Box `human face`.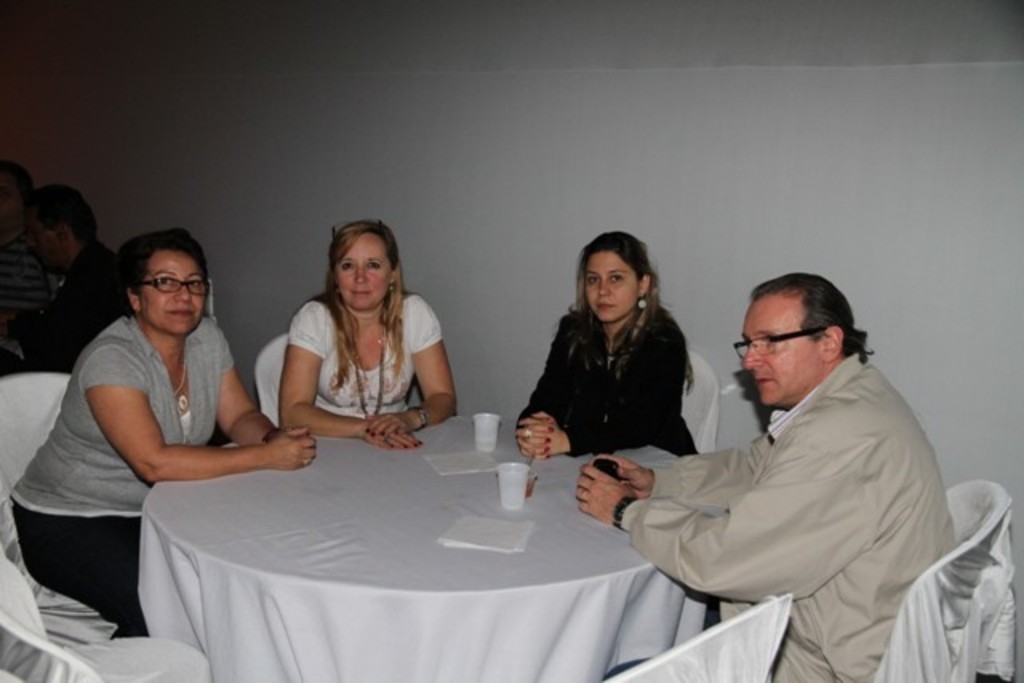
<box>336,234,390,306</box>.
